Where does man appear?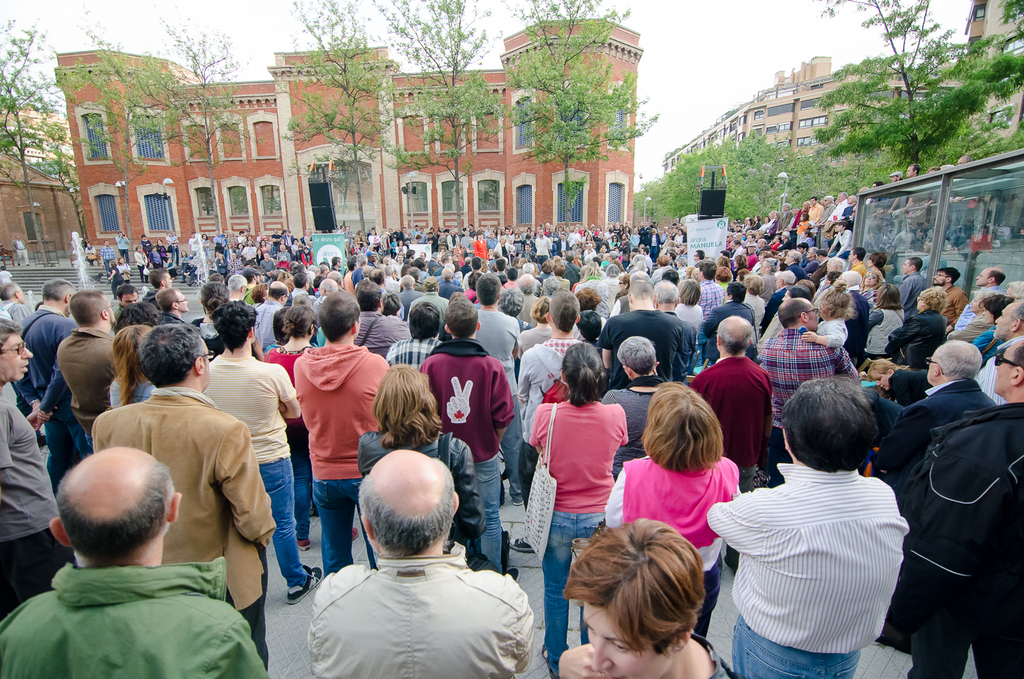
Appears at pyautogui.locateOnScreen(343, 258, 358, 286).
